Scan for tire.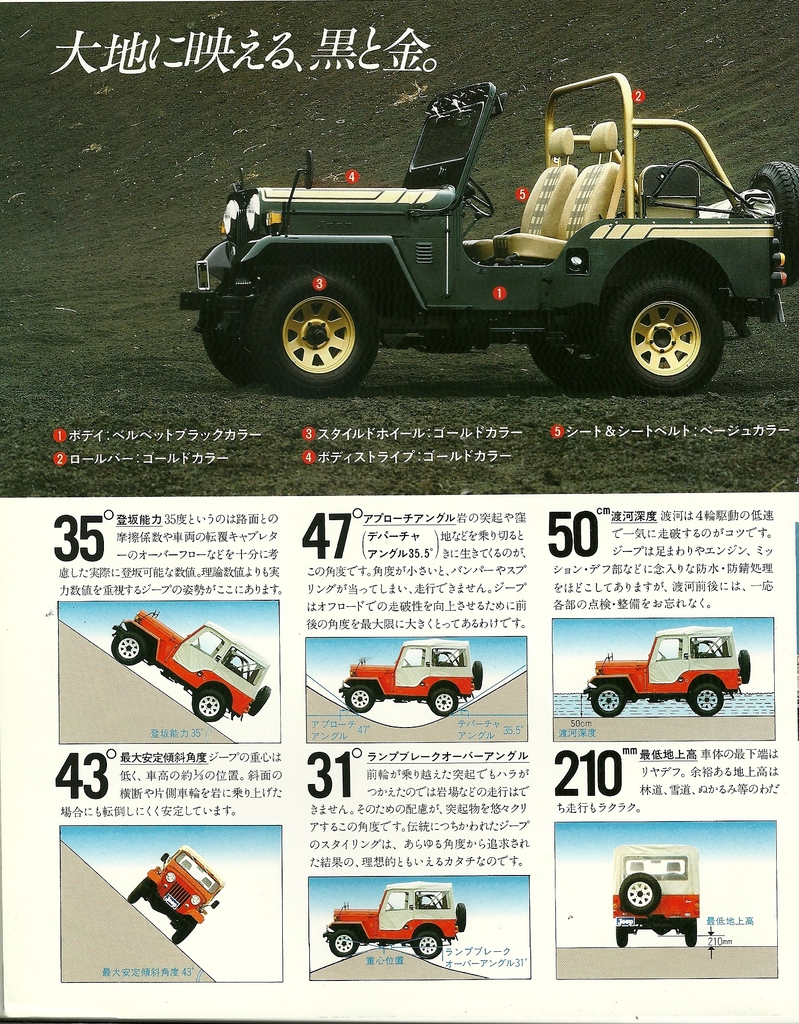
Scan result: detection(457, 900, 468, 934).
